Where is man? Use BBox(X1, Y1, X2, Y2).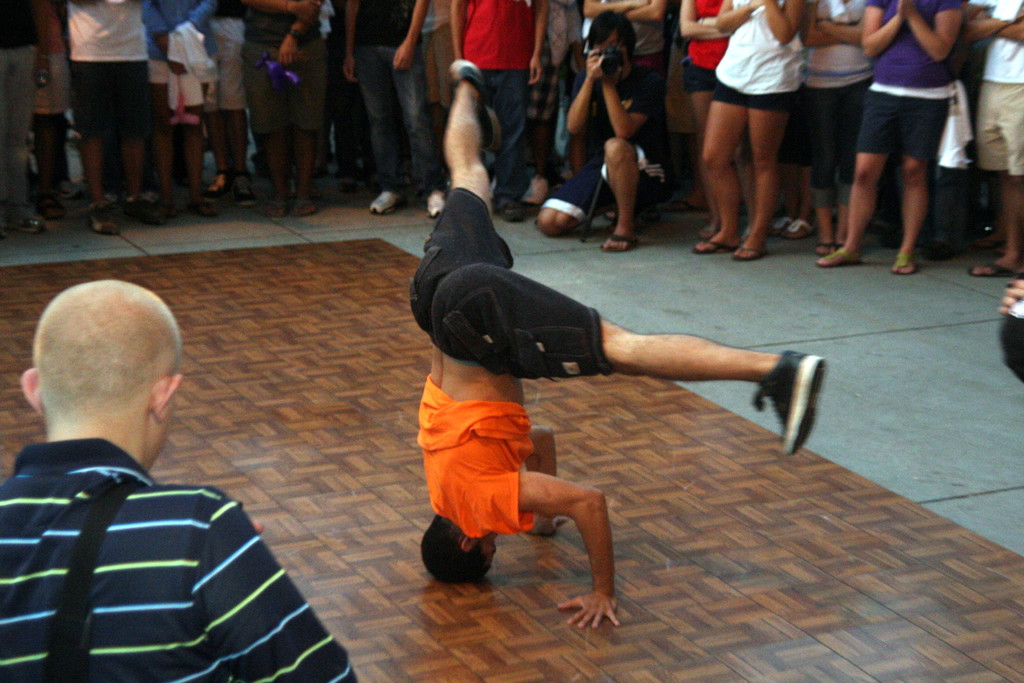
BBox(406, 58, 828, 630).
